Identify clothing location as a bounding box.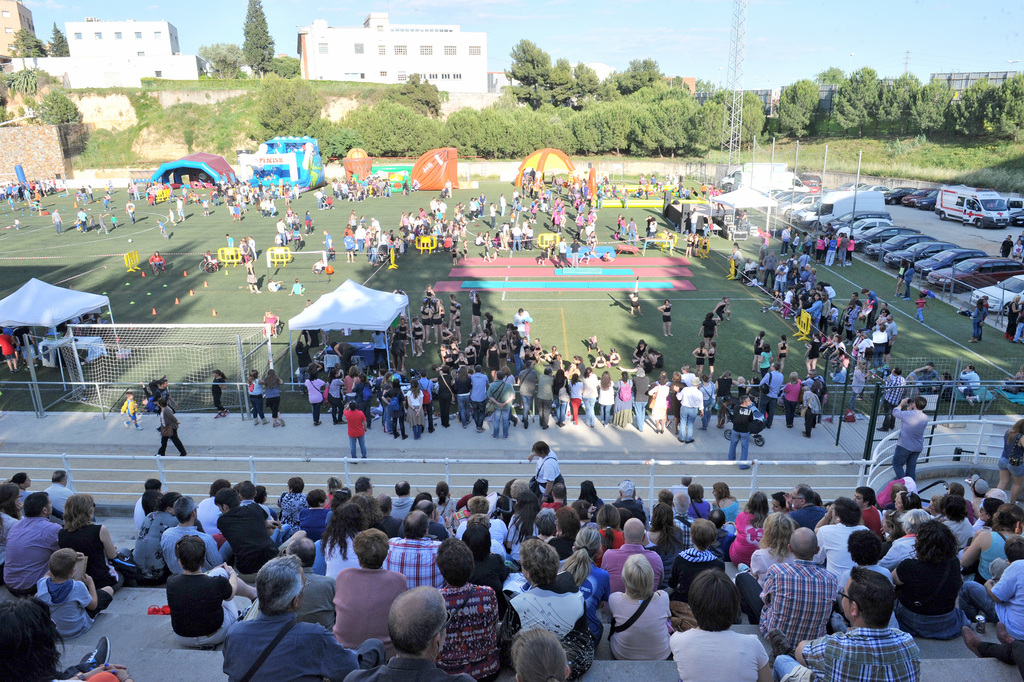
<bbox>159, 217, 170, 239</bbox>.
